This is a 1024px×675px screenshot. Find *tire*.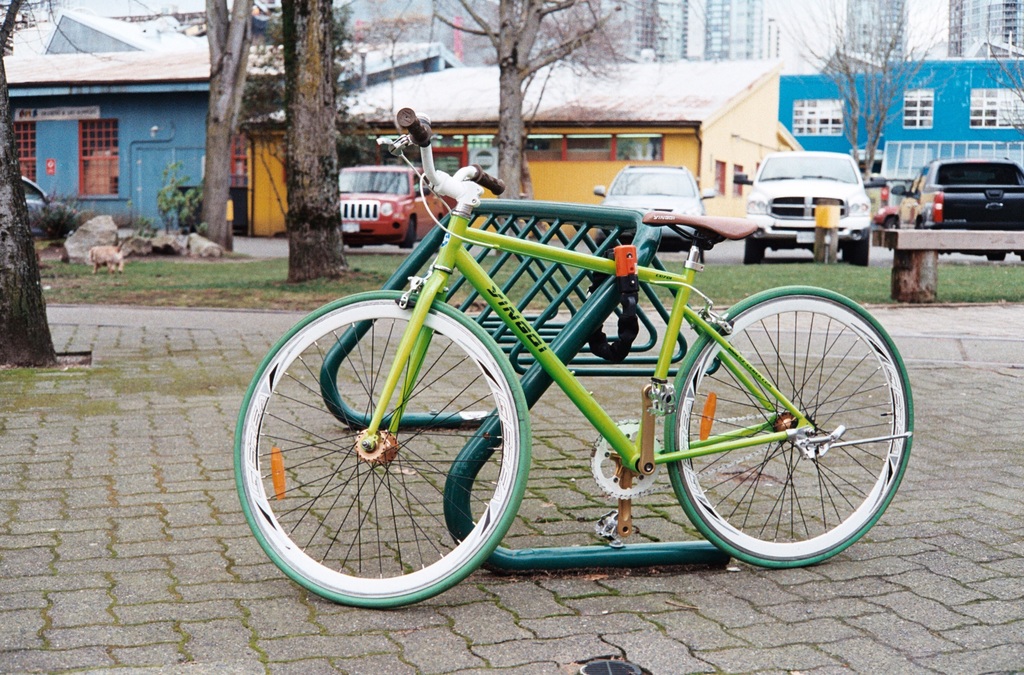
Bounding box: bbox=(685, 238, 705, 260).
